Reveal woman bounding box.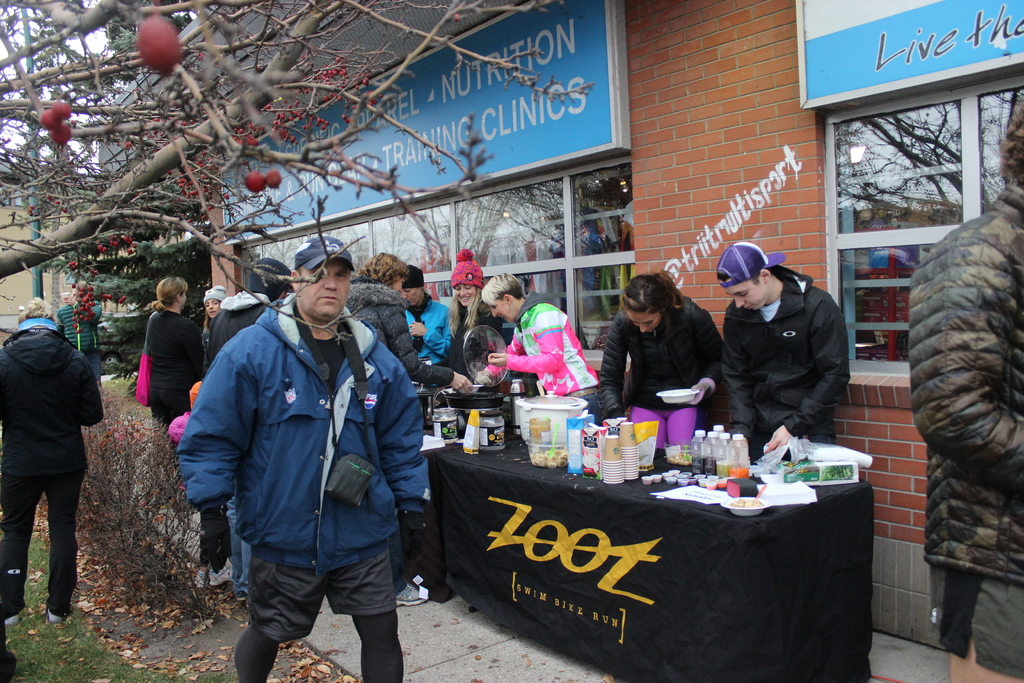
Revealed: <region>444, 252, 504, 375</region>.
